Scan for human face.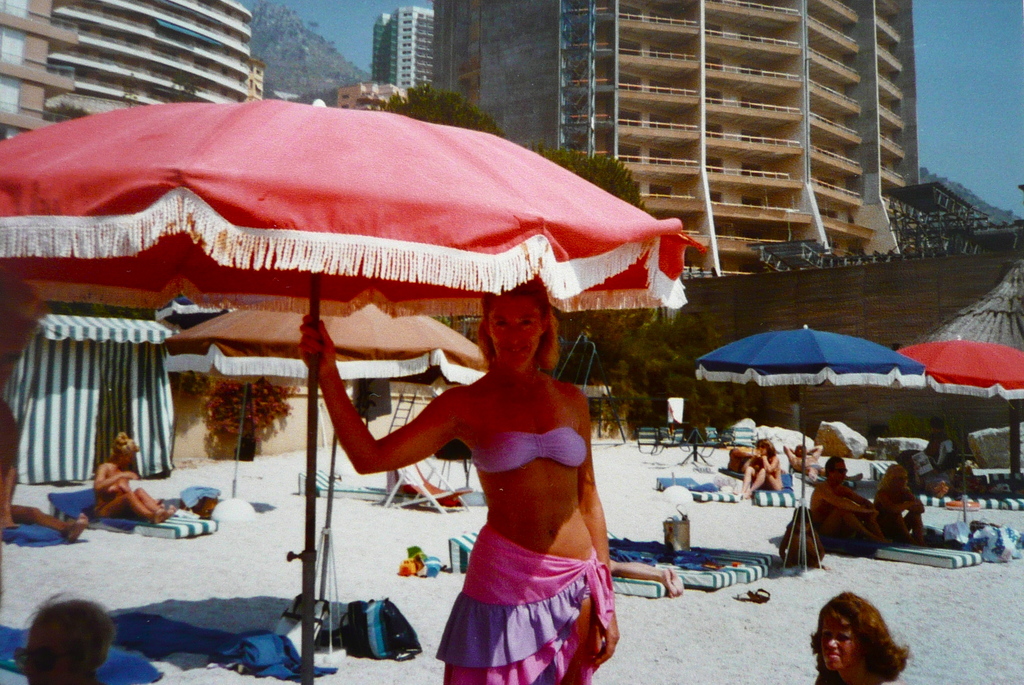
Scan result: bbox=(485, 295, 544, 364).
